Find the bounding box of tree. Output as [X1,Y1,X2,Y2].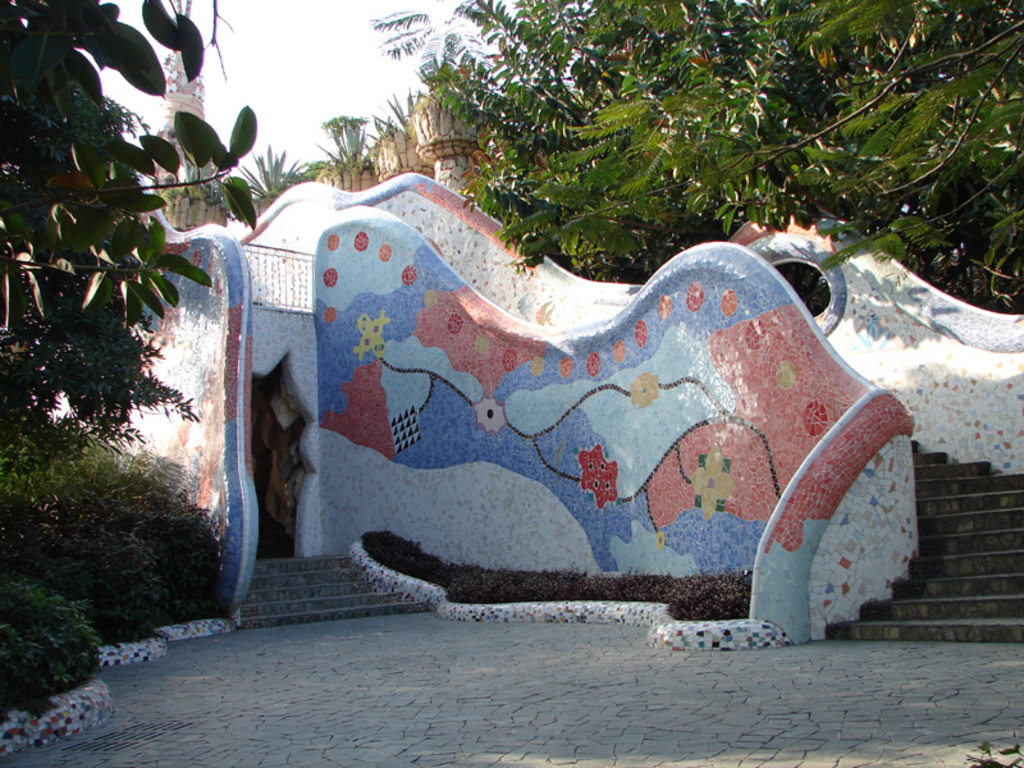
[237,145,308,198].
